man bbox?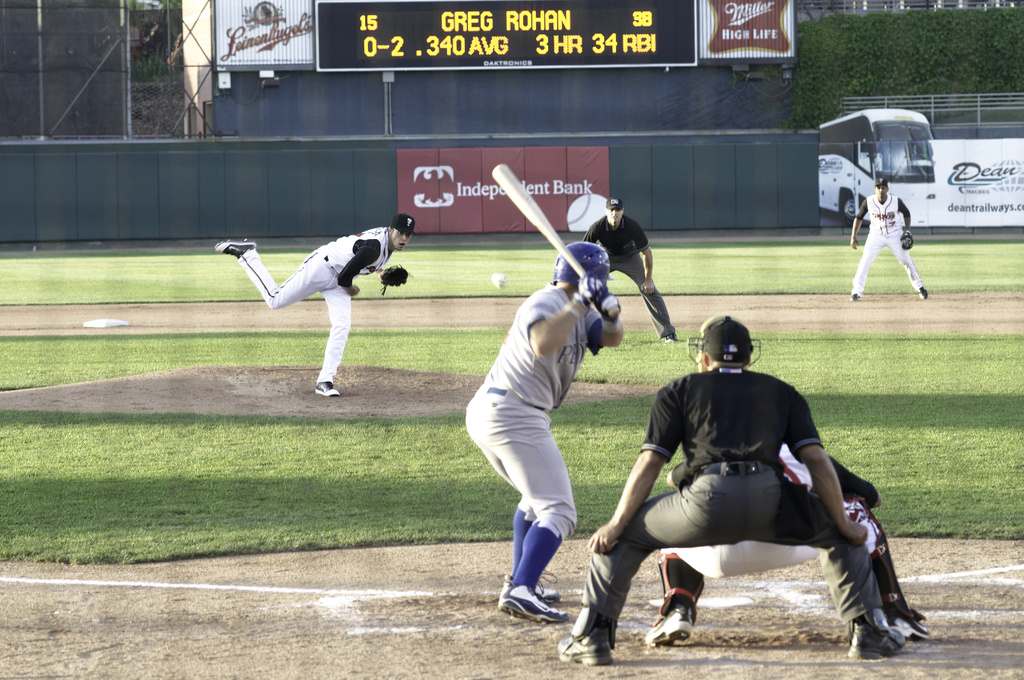
l=849, t=174, r=926, b=299
